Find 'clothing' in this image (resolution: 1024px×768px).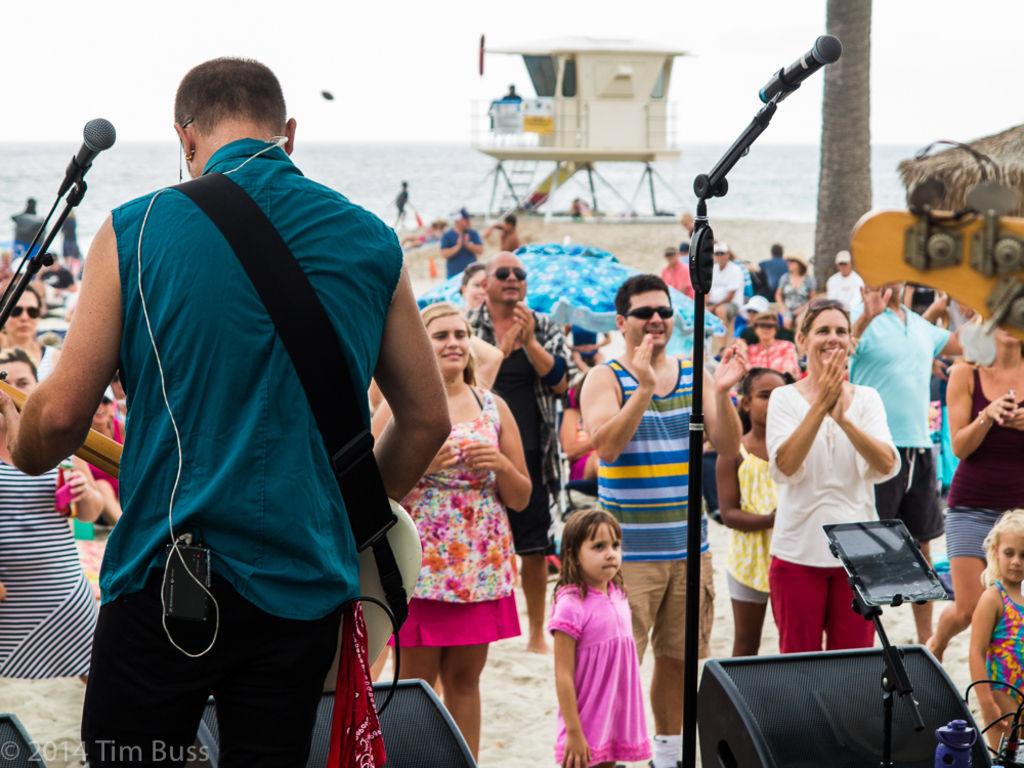
<bbox>765, 387, 898, 649</bbox>.
